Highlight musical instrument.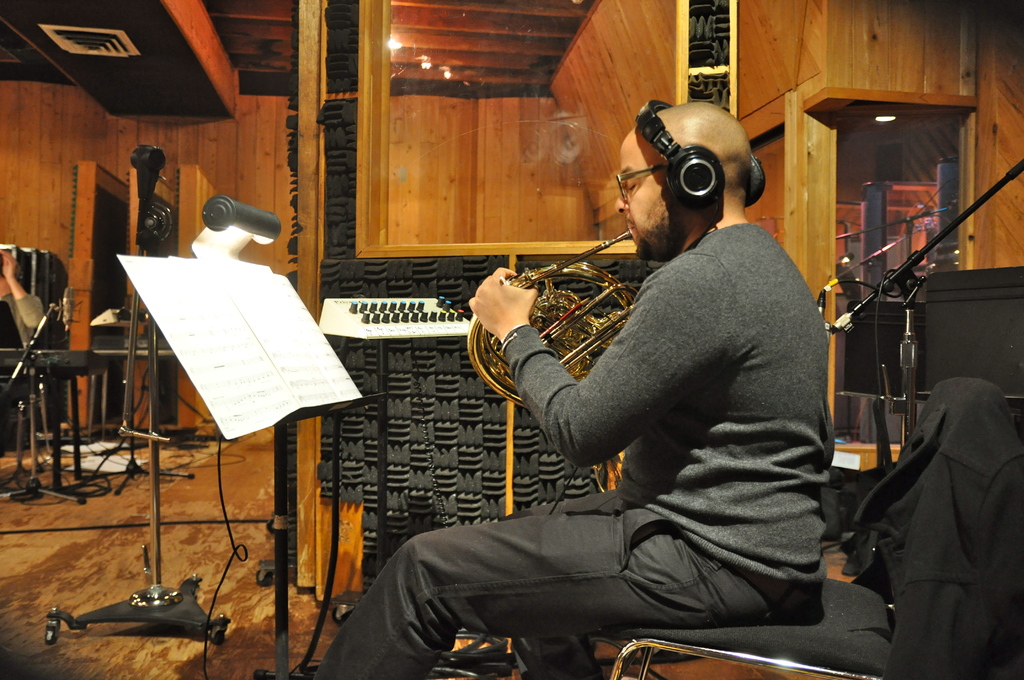
Highlighted region: Rect(475, 243, 630, 427).
